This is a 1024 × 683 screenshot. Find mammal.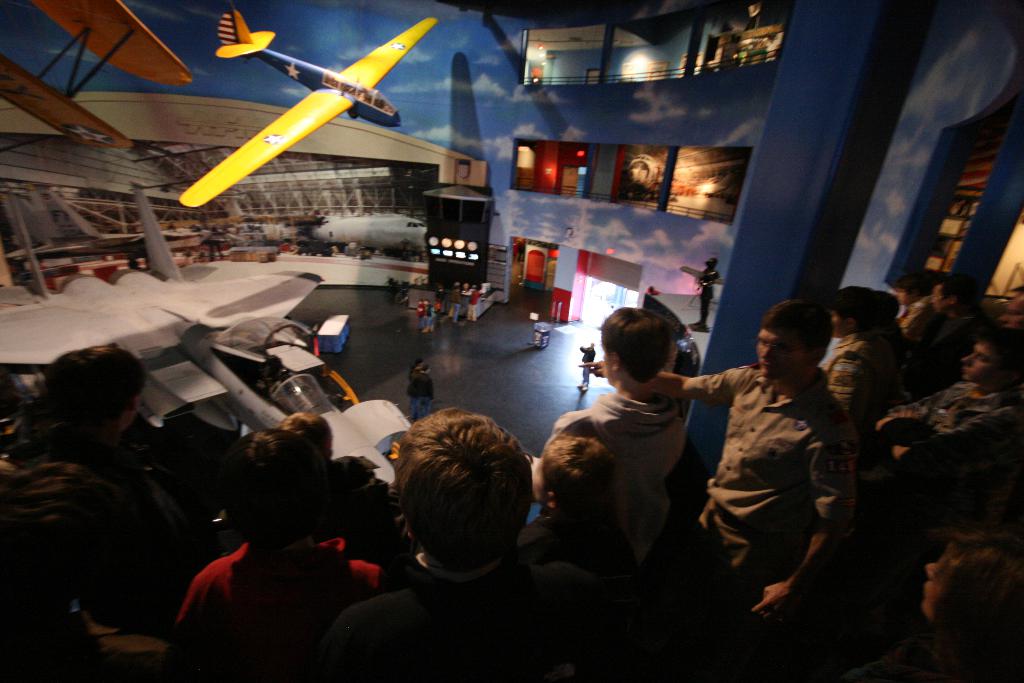
Bounding box: [left=783, top=327, right=1023, bottom=601].
